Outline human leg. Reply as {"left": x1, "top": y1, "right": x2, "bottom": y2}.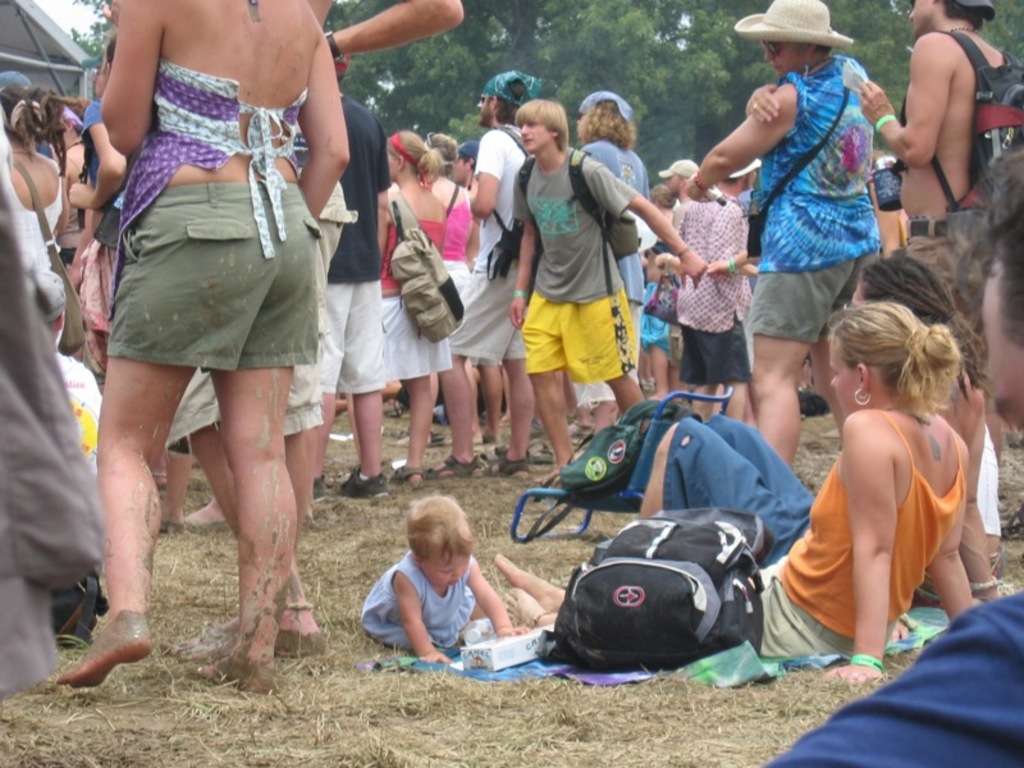
{"left": 477, "top": 361, "right": 536, "bottom": 474}.
